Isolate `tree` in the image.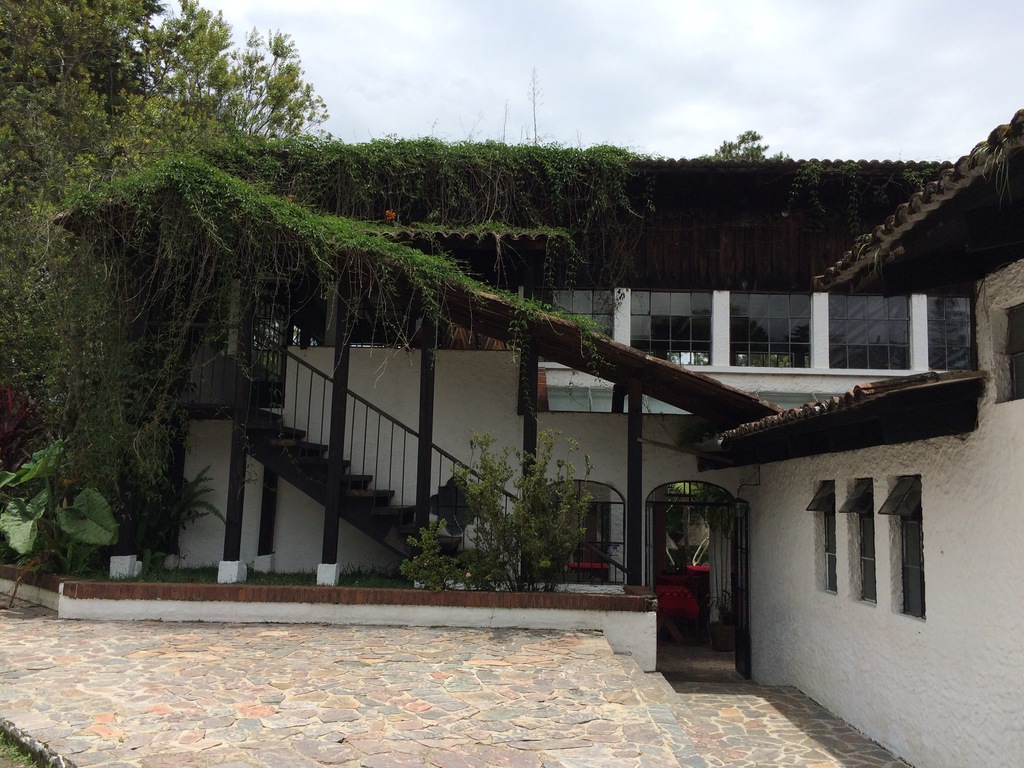
Isolated region: l=0, t=0, r=330, b=383.
